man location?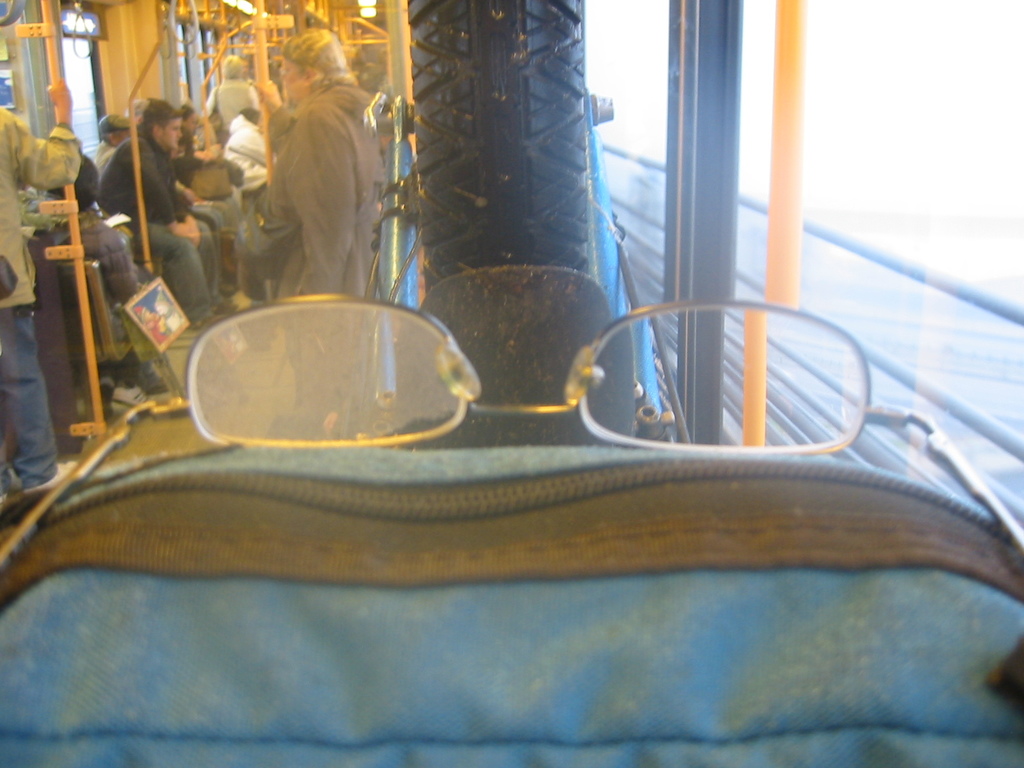
bbox=[0, 77, 84, 504]
